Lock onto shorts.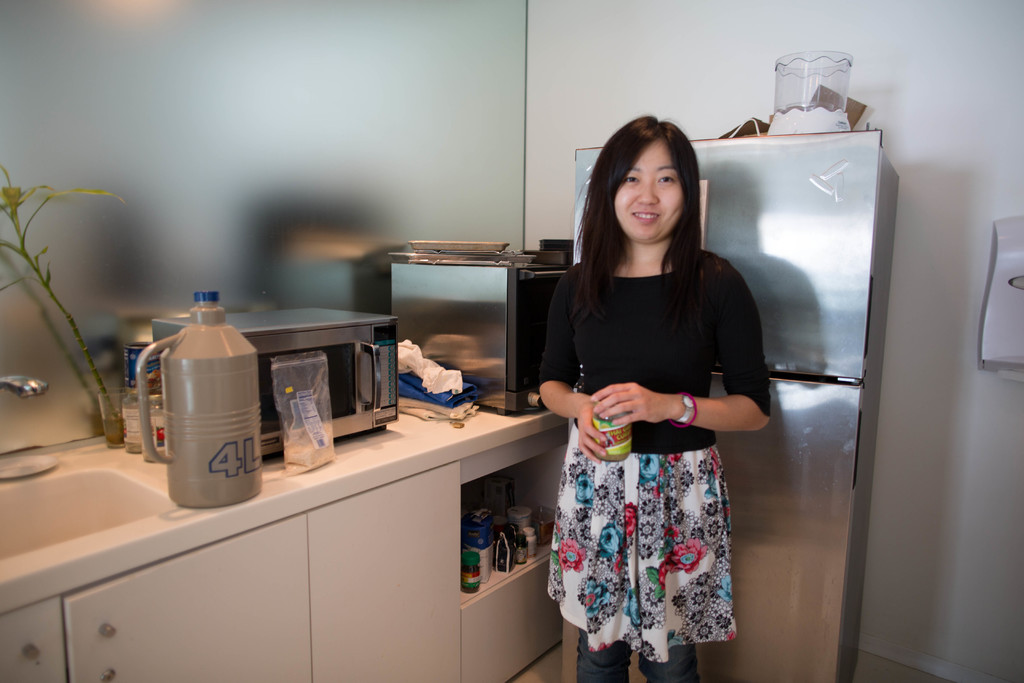
Locked: <region>547, 425, 740, 661</region>.
